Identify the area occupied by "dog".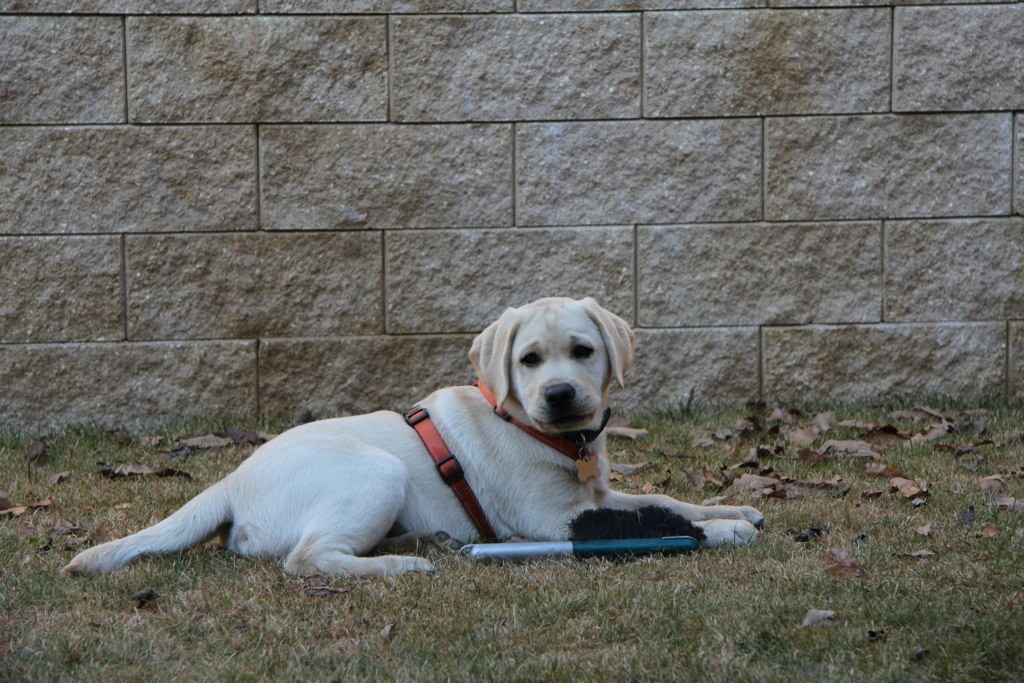
Area: [left=59, top=298, right=772, bottom=578].
